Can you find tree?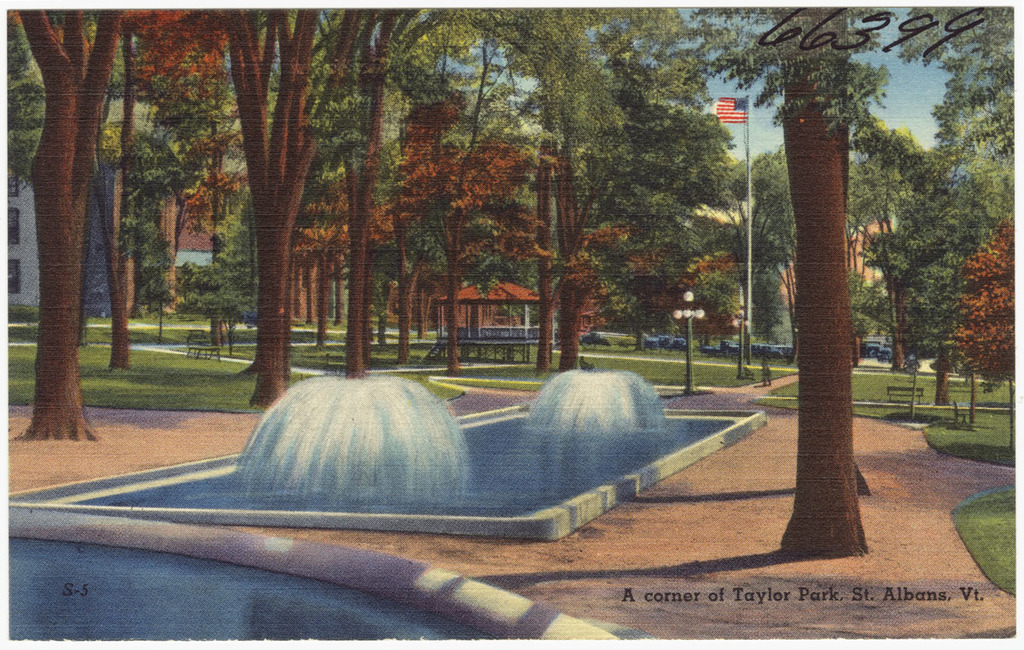
Yes, bounding box: crop(346, 88, 544, 345).
